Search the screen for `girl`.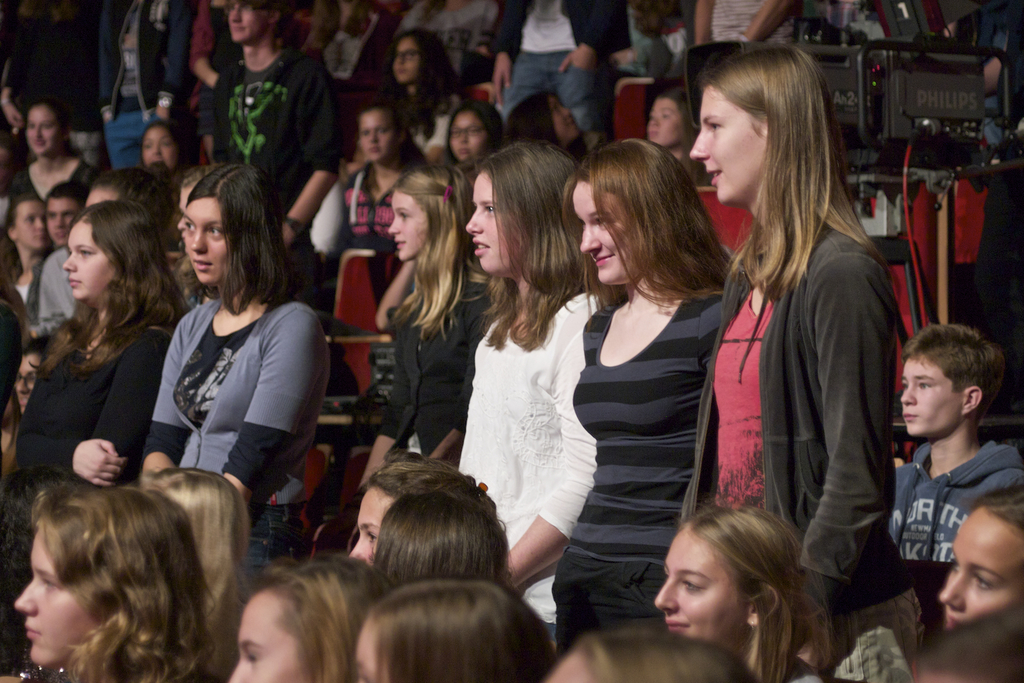
Found at (x1=560, y1=141, x2=733, y2=648).
